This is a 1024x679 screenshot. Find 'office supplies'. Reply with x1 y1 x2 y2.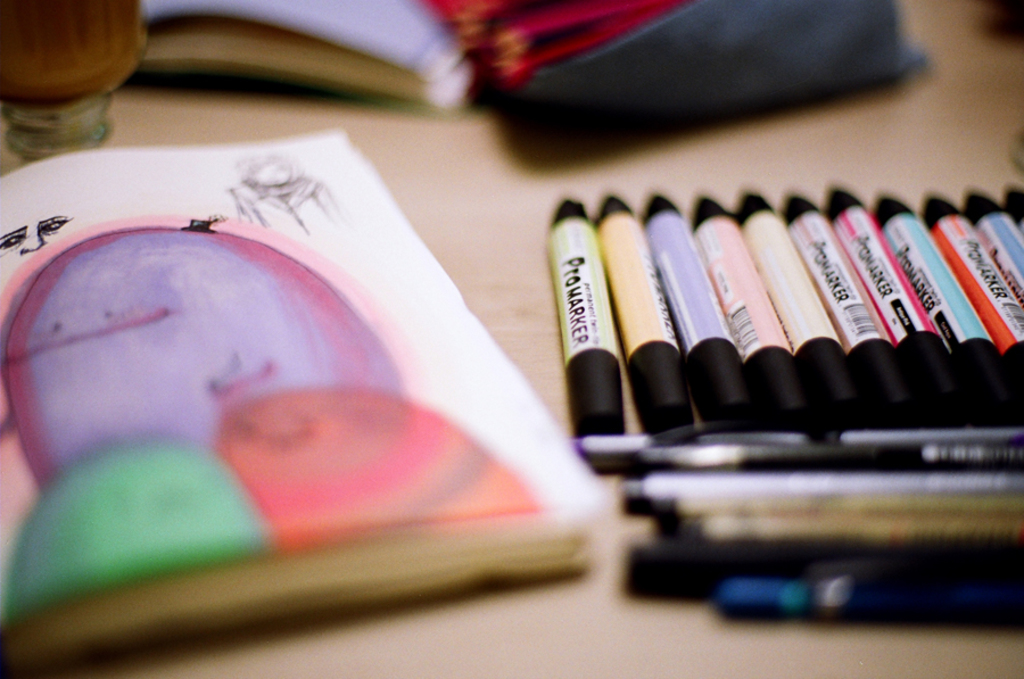
699 192 798 438.
